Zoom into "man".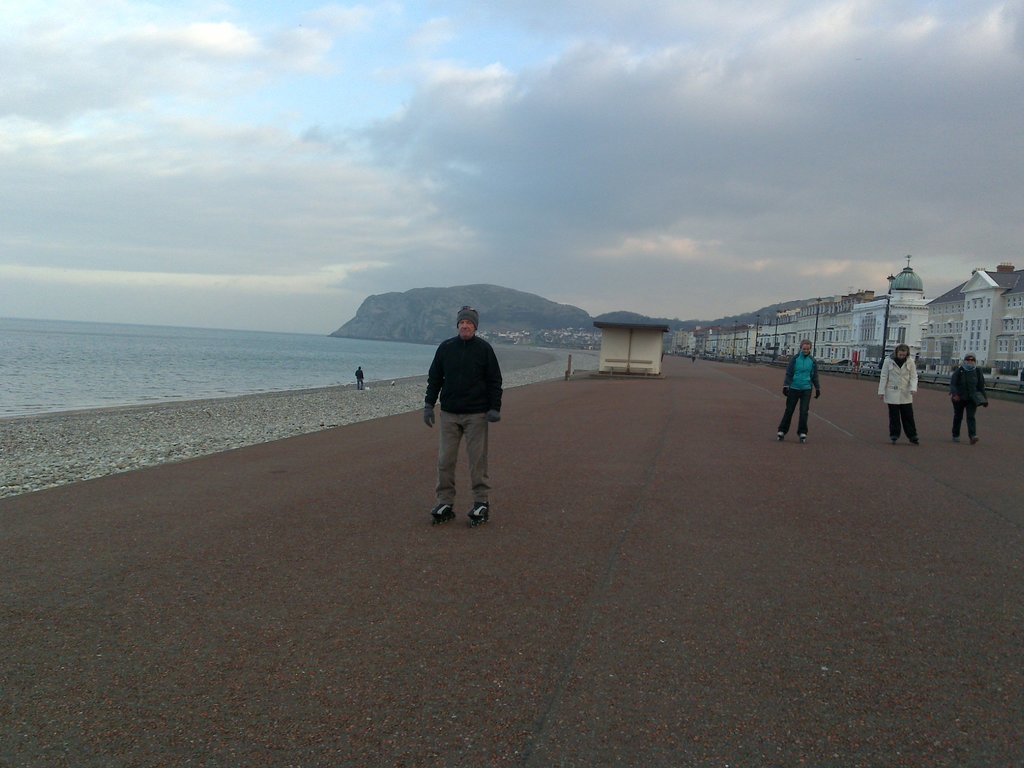
Zoom target: 417 311 512 531.
